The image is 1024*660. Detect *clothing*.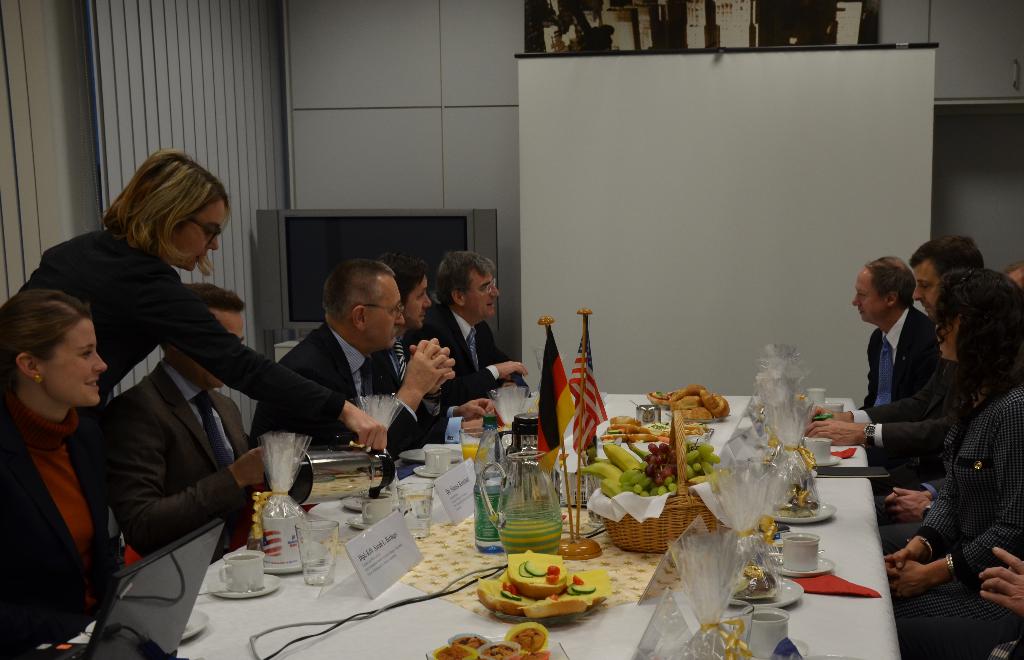
Detection: [79,363,257,549].
